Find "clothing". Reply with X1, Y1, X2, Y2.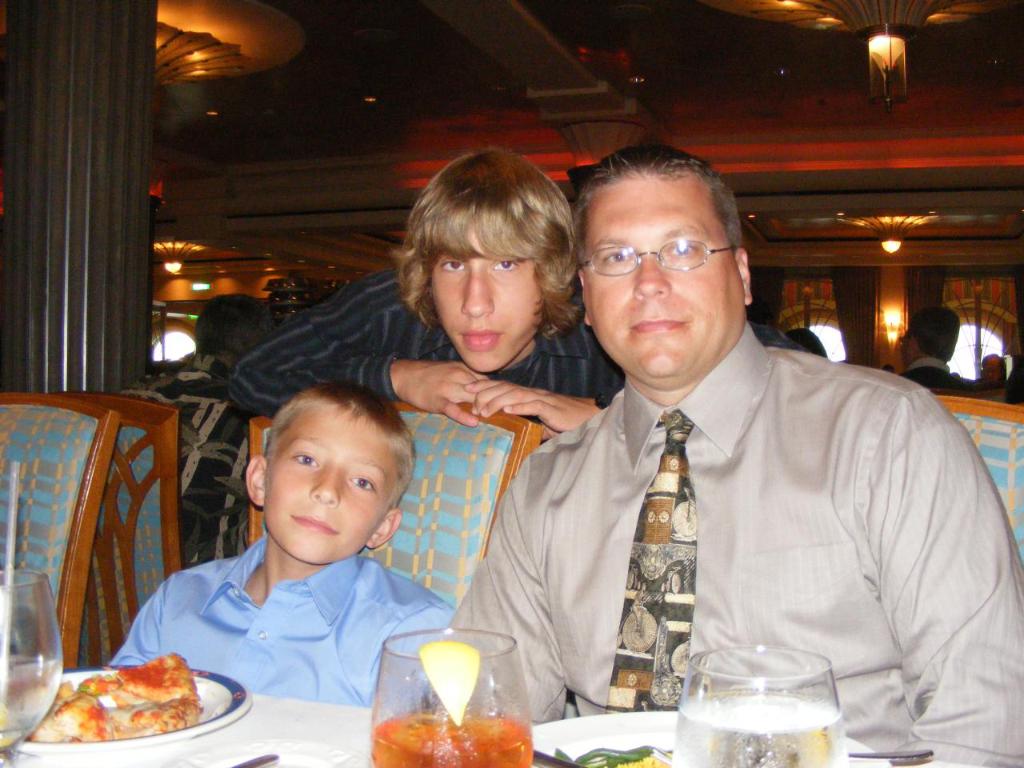
109, 526, 457, 710.
